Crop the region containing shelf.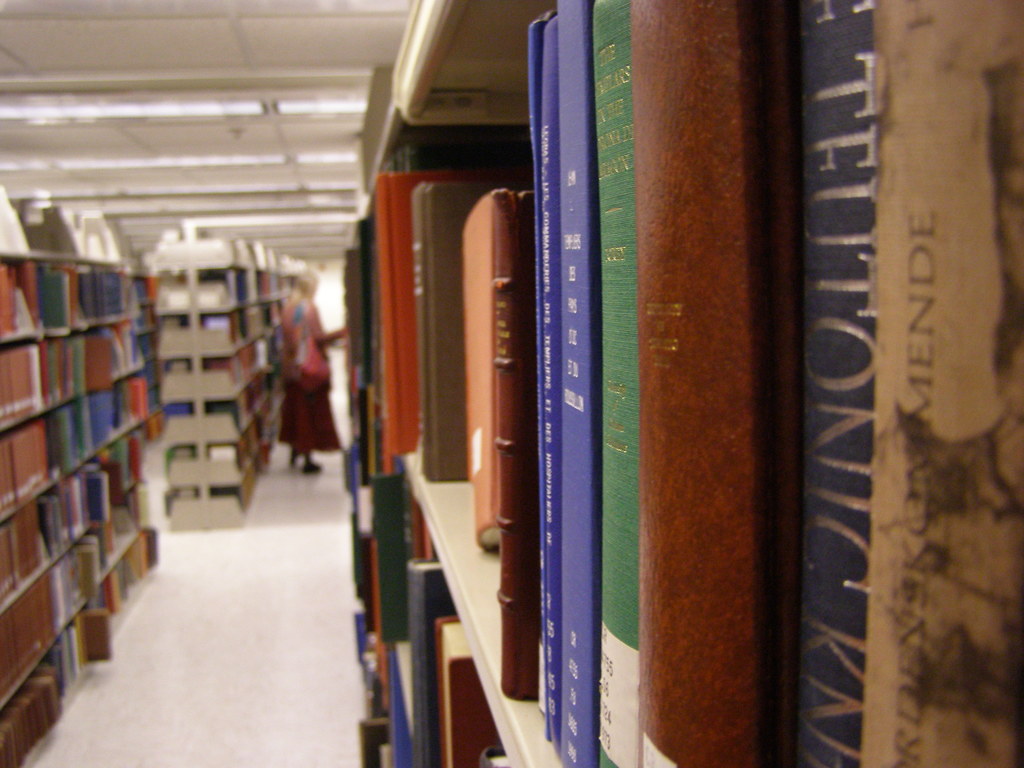
Crop region: BBox(166, 442, 197, 484).
